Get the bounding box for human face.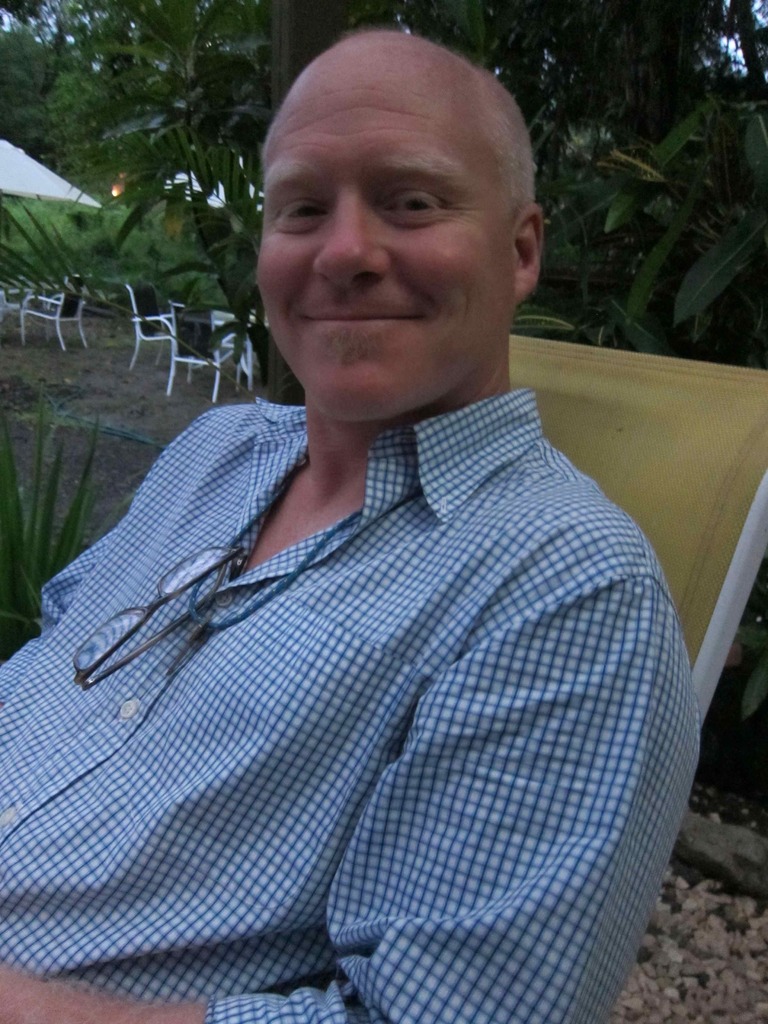
x1=258, y1=47, x2=541, y2=397.
